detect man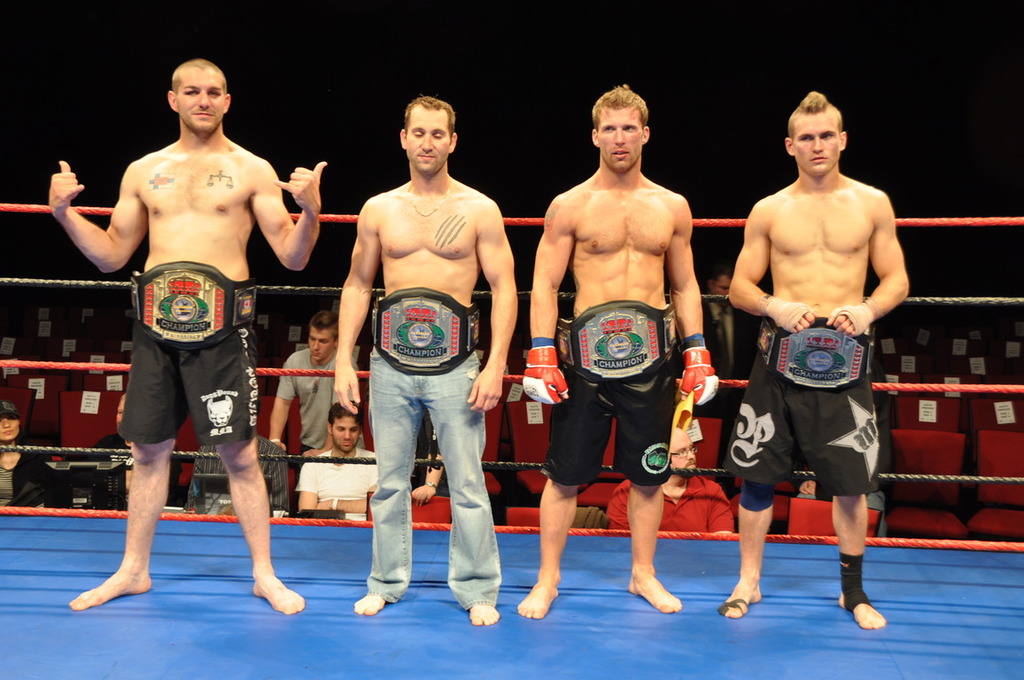
[left=297, top=392, right=387, bottom=535]
